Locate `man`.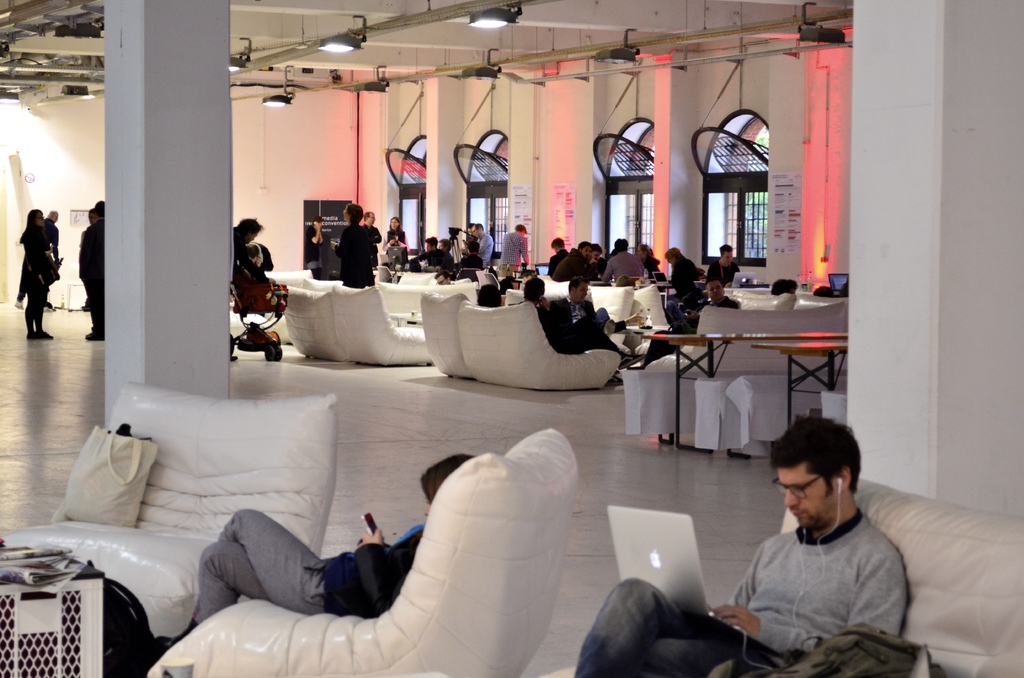
Bounding box: [605, 236, 644, 284].
